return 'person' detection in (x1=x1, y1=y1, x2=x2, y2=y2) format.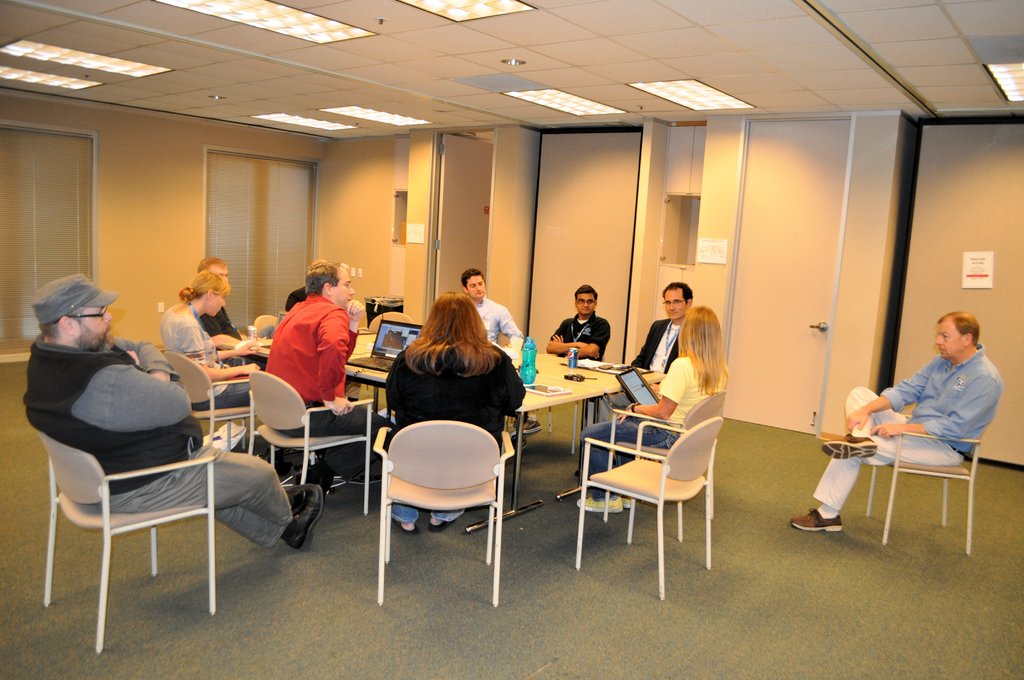
(x1=262, y1=252, x2=372, y2=474).
